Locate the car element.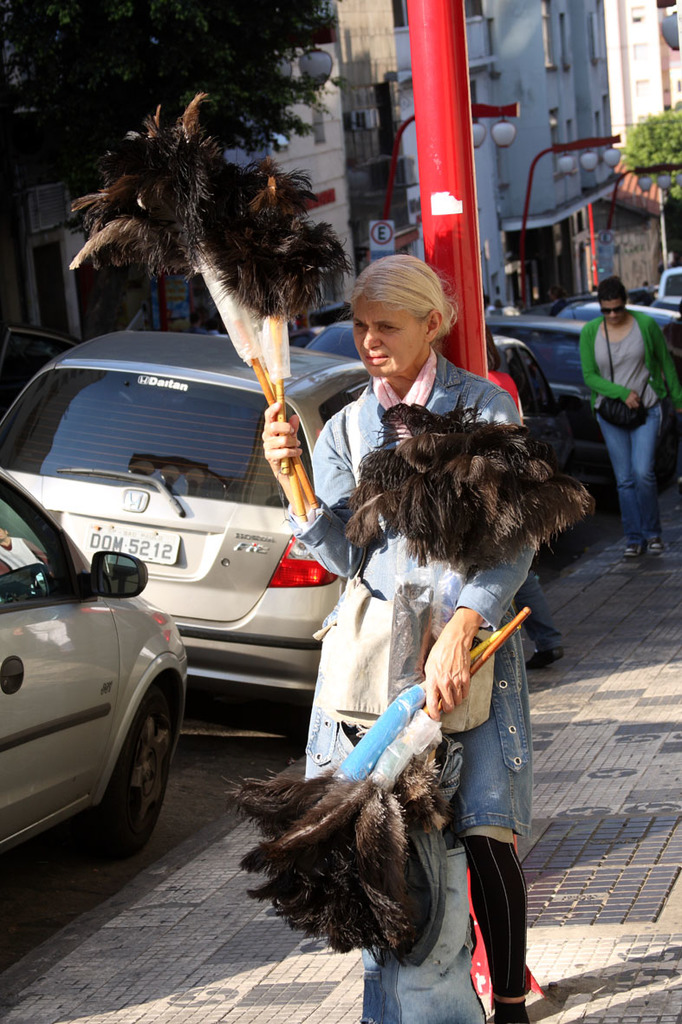
Element bbox: 309,323,602,576.
